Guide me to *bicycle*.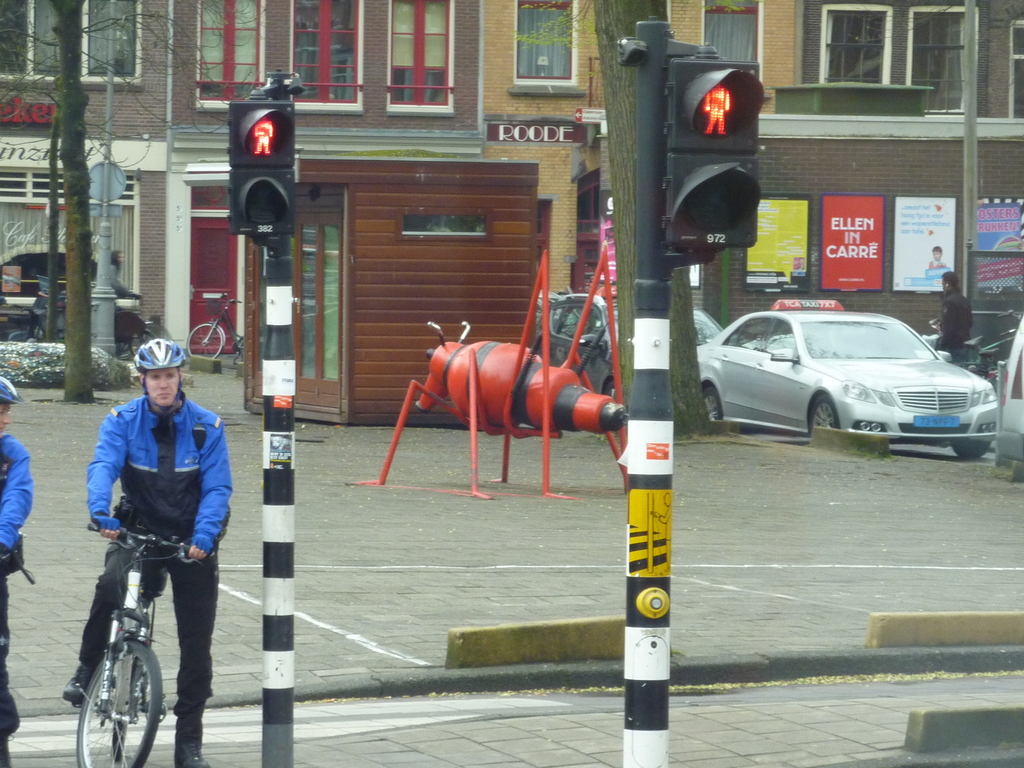
Guidance: (116,290,157,358).
